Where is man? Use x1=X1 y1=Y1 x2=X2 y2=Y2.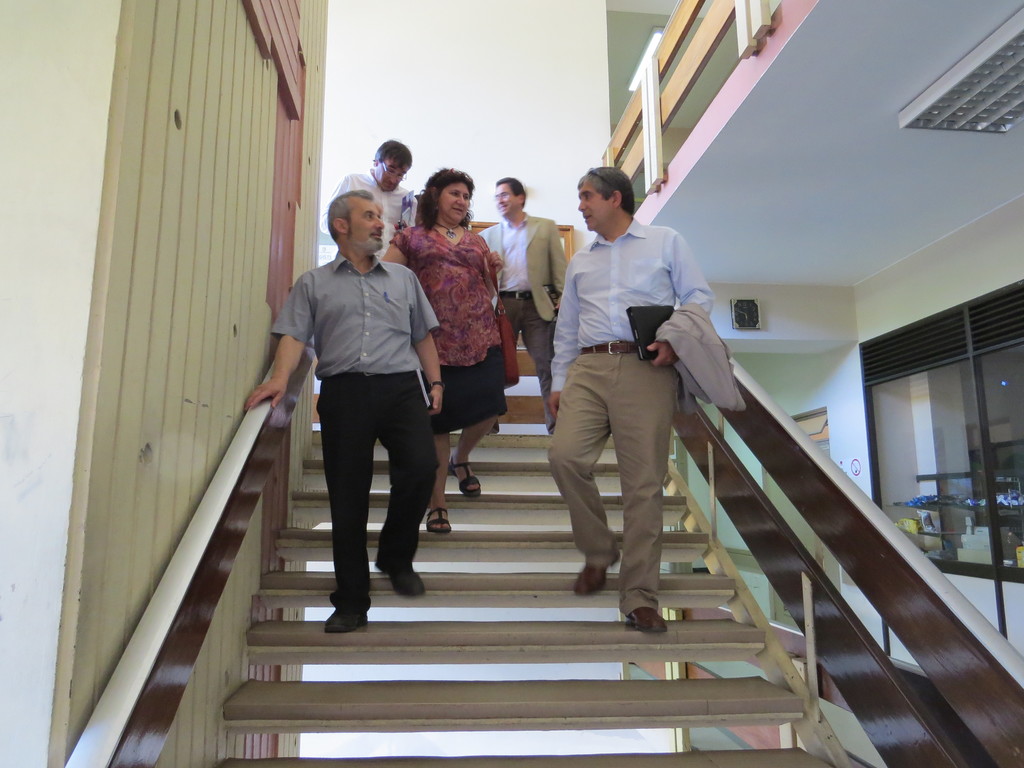
x1=264 y1=178 x2=453 y2=633.
